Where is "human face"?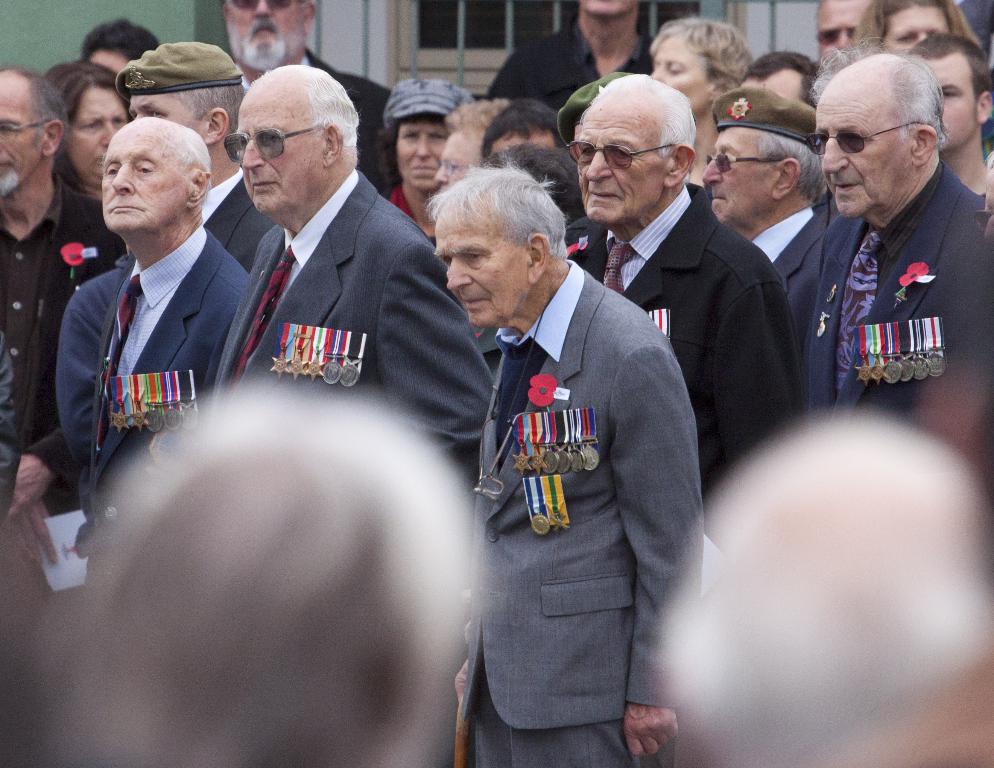
bbox(67, 83, 128, 186).
